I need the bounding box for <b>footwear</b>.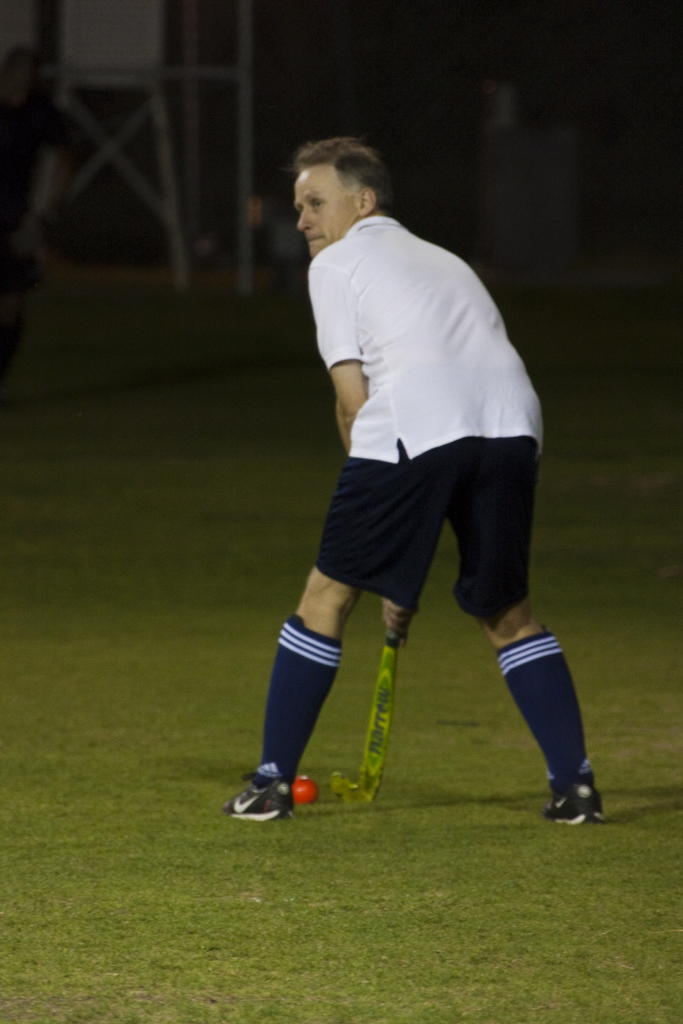
Here it is: <bbox>545, 760, 614, 829</bbox>.
